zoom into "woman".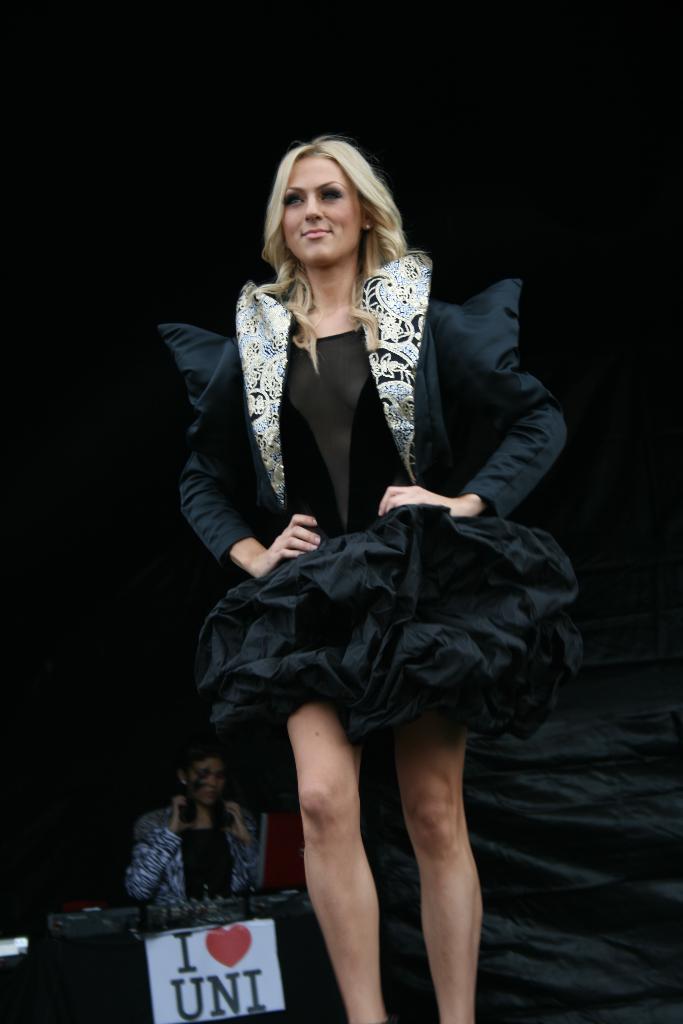
Zoom target: <box>117,749,267,921</box>.
